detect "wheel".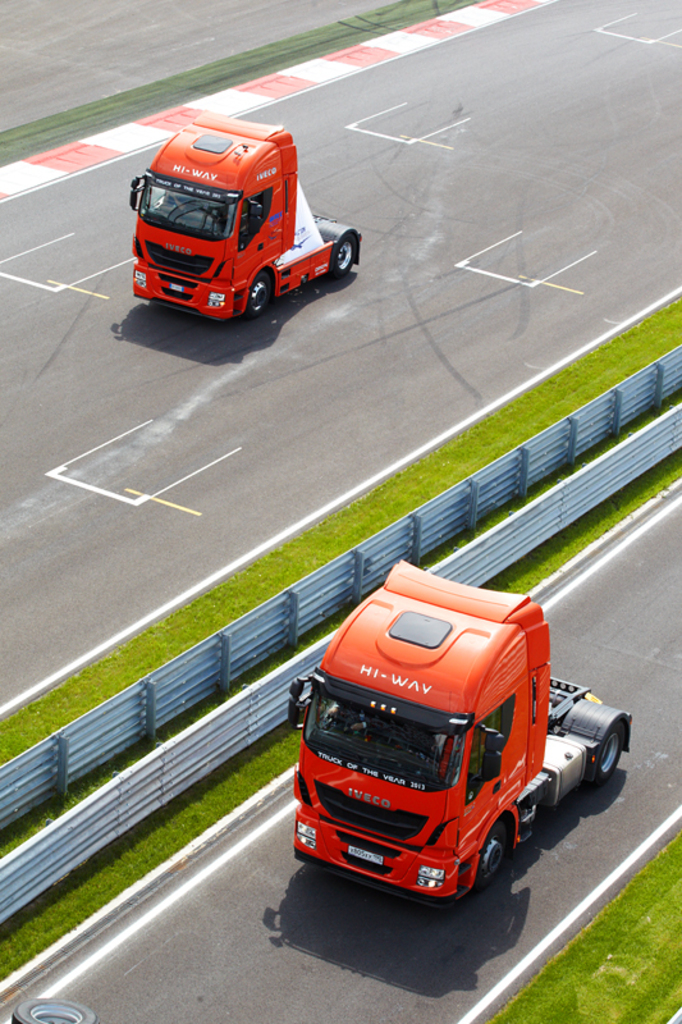
Detected at {"x1": 477, "y1": 823, "x2": 509, "y2": 892}.
